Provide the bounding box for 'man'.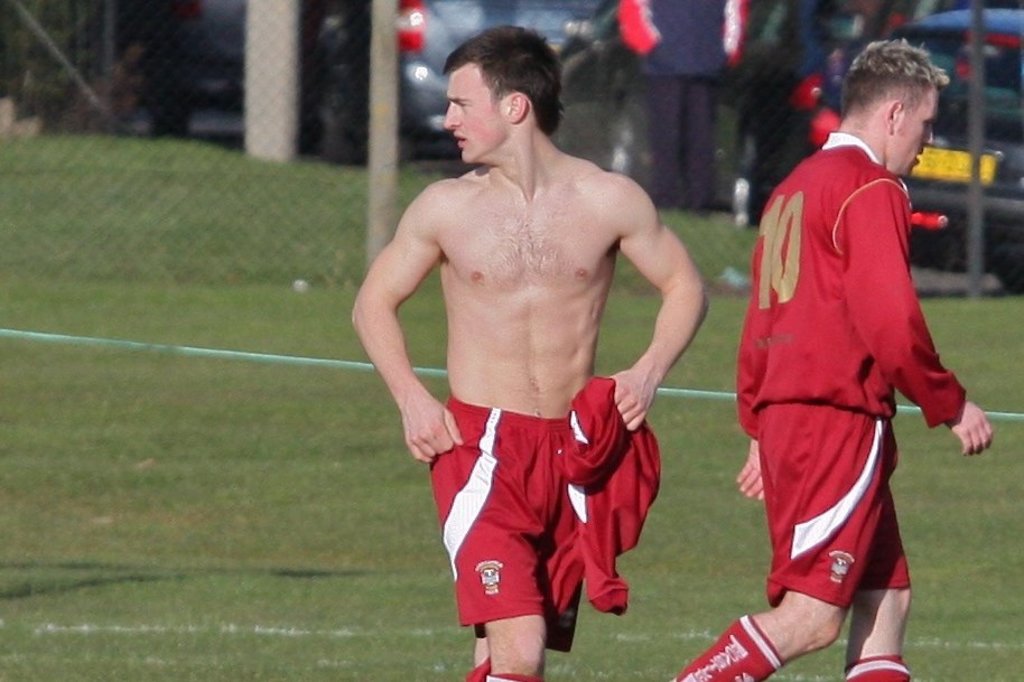
671,35,994,681.
